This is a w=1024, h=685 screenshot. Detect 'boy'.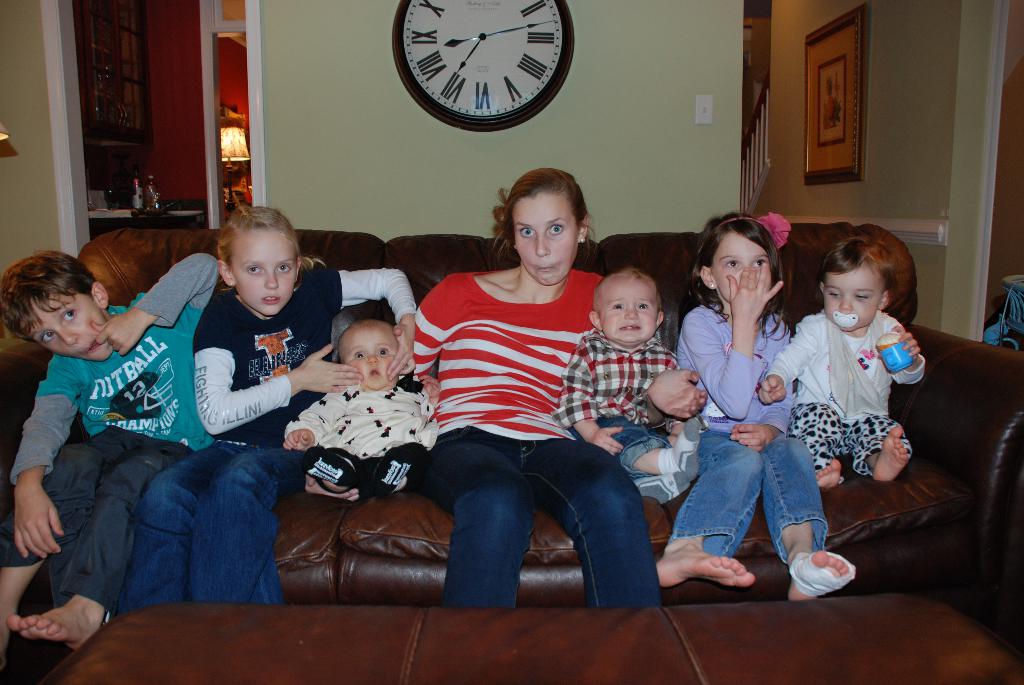
detection(781, 231, 929, 528).
